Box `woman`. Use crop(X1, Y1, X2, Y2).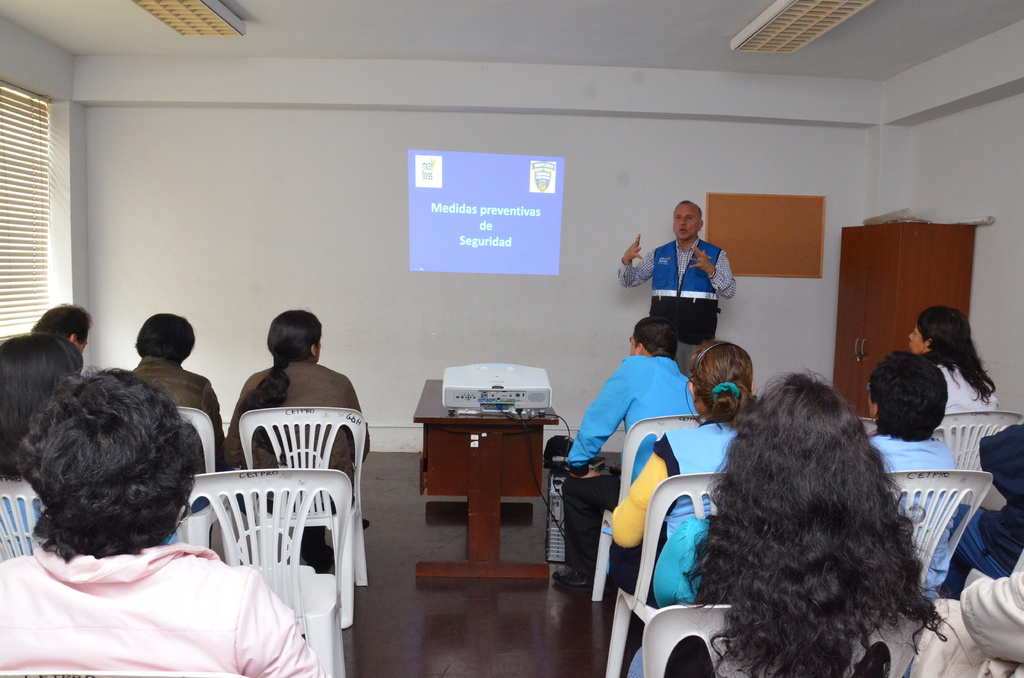
crop(604, 340, 766, 665).
